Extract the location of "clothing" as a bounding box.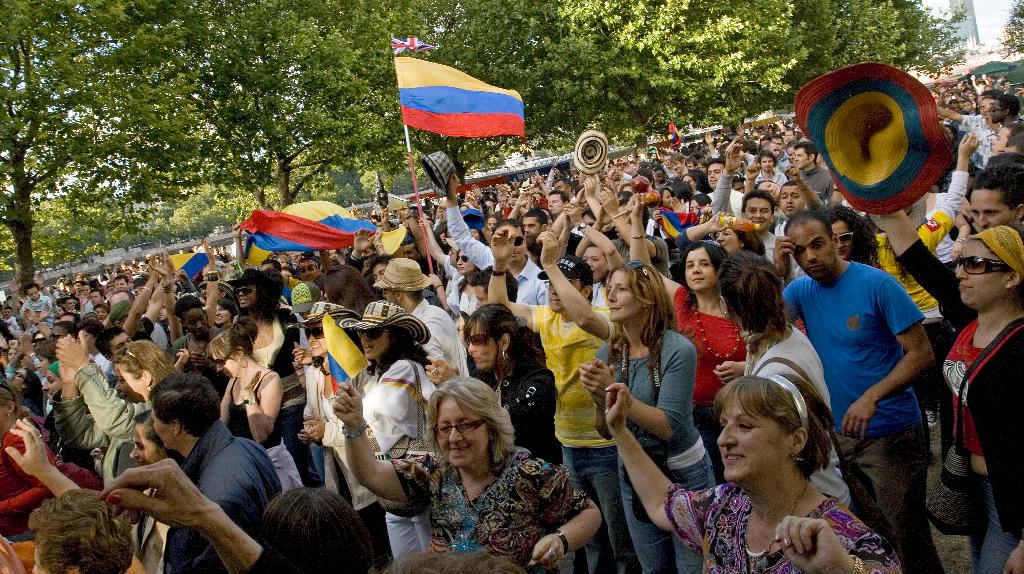
bbox(595, 434, 701, 570).
